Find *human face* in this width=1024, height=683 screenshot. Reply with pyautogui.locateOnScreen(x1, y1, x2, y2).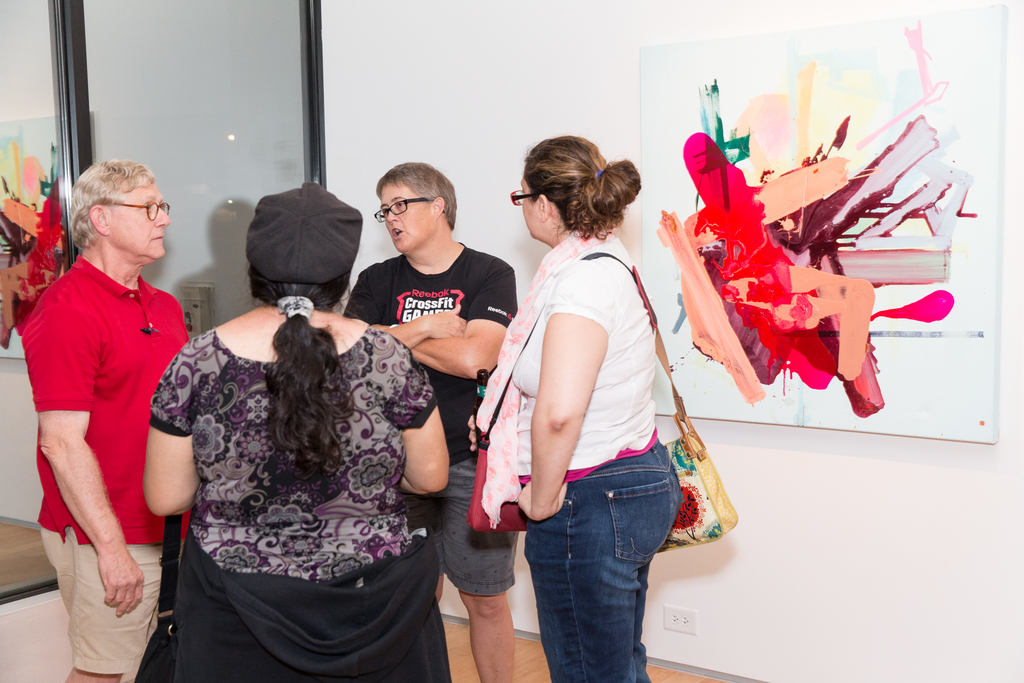
pyautogui.locateOnScreen(113, 187, 172, 270).
